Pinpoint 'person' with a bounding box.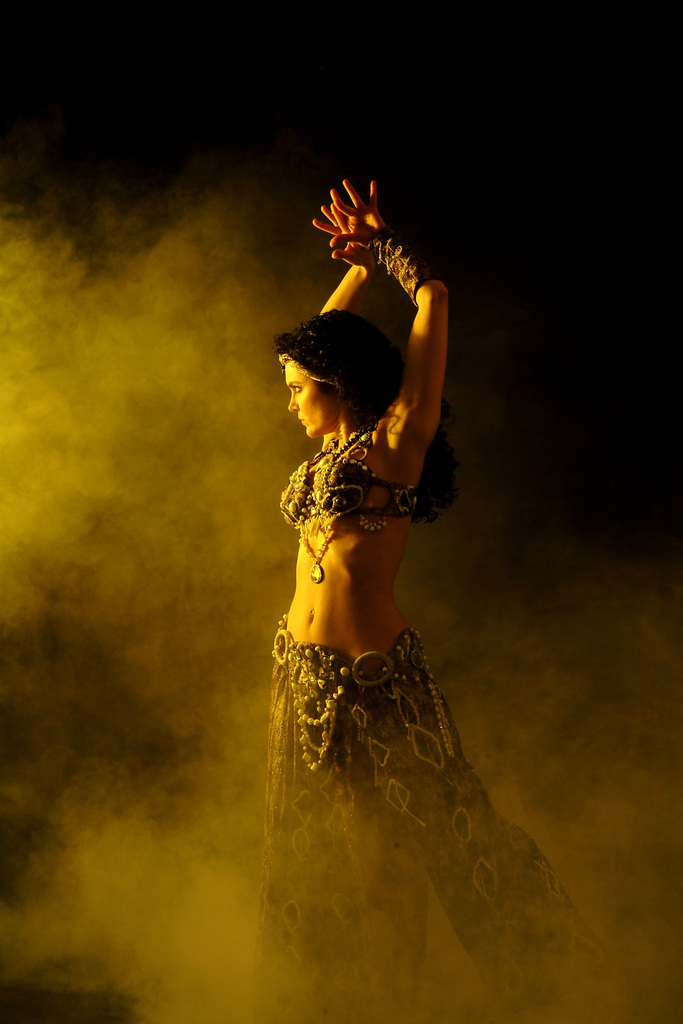
bbox=(246, 162, 561, 1023).
